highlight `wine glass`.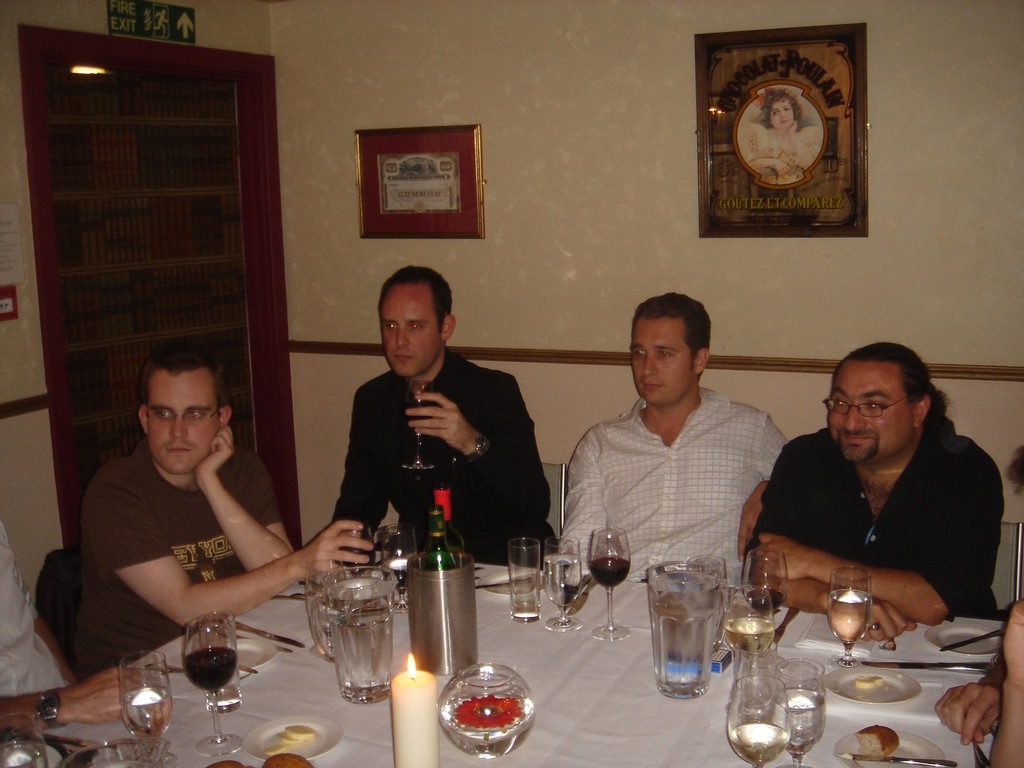
Highlighted region: x1=119, y1=654, x2=176, y2=766.
